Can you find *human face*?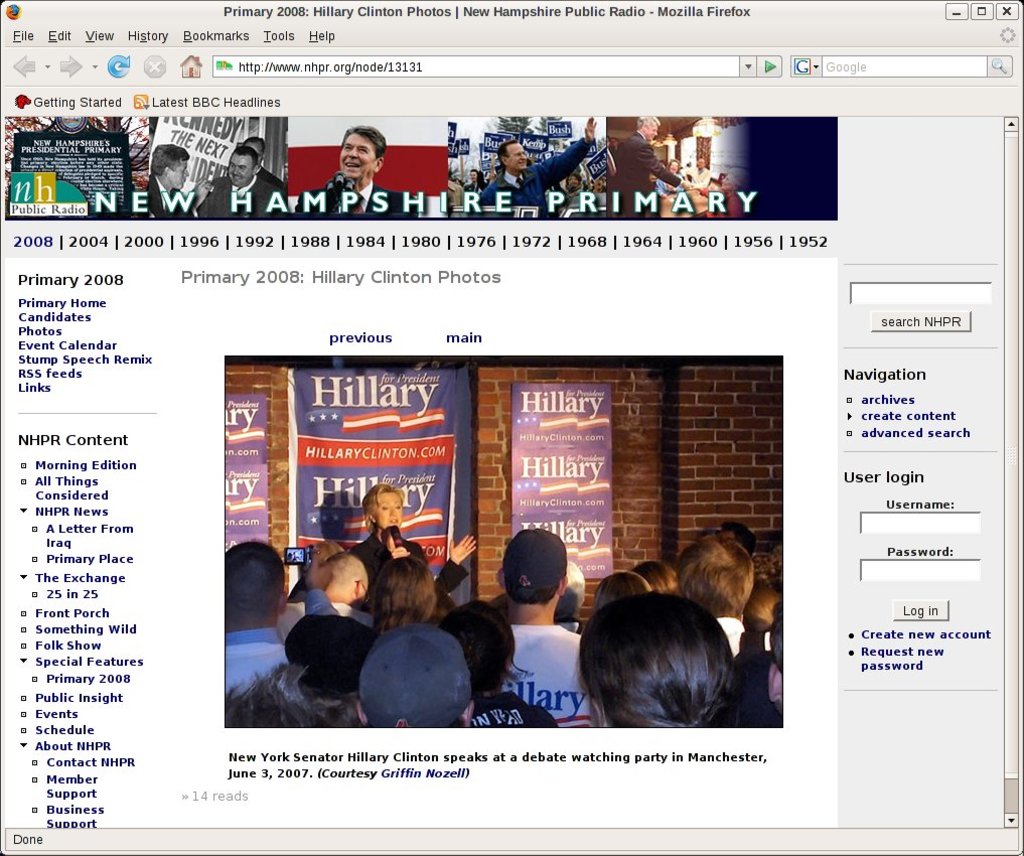
Yes, bounding box: [left=169, top=160, right=191, bottom=187].
